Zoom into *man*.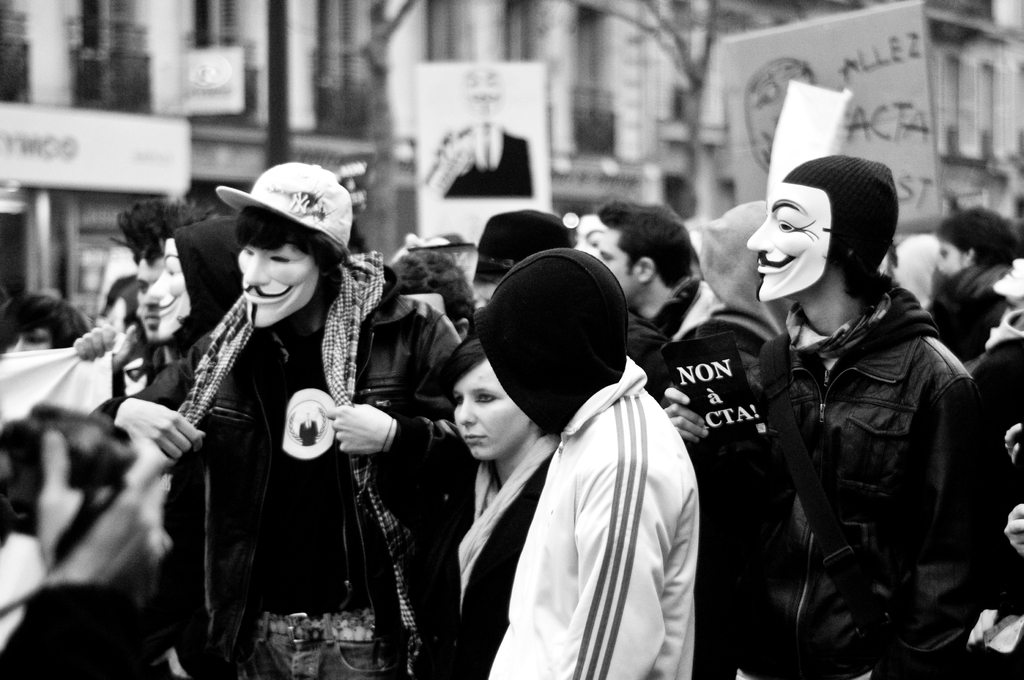
Zoom target: (x1=84, y1=157, x2=467, y2=679).
